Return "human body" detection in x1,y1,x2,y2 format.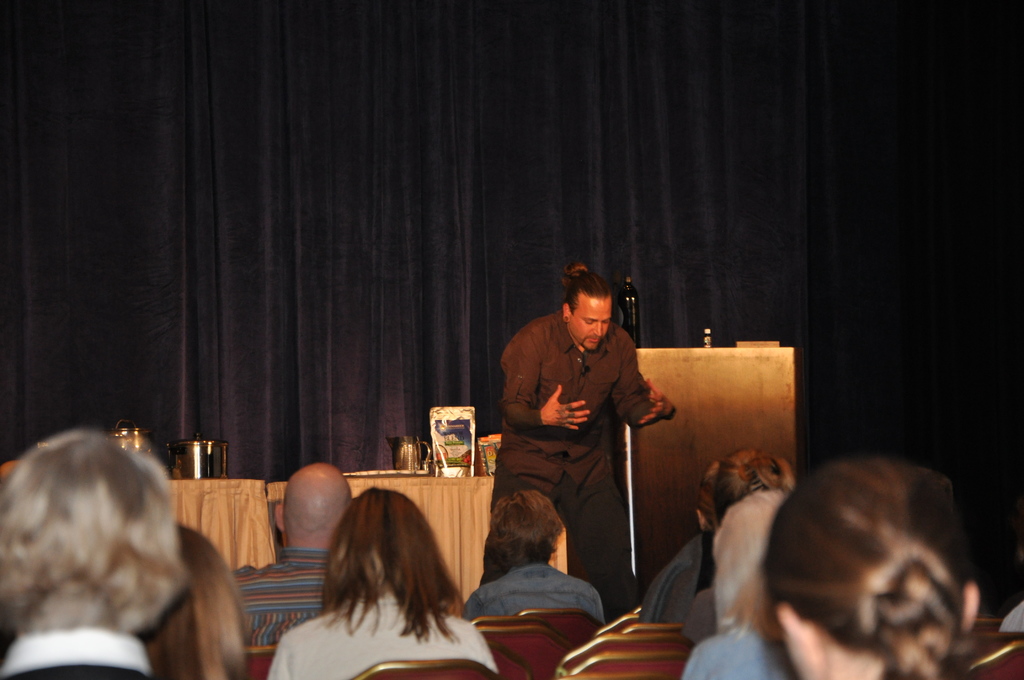
228,459,352,648.
